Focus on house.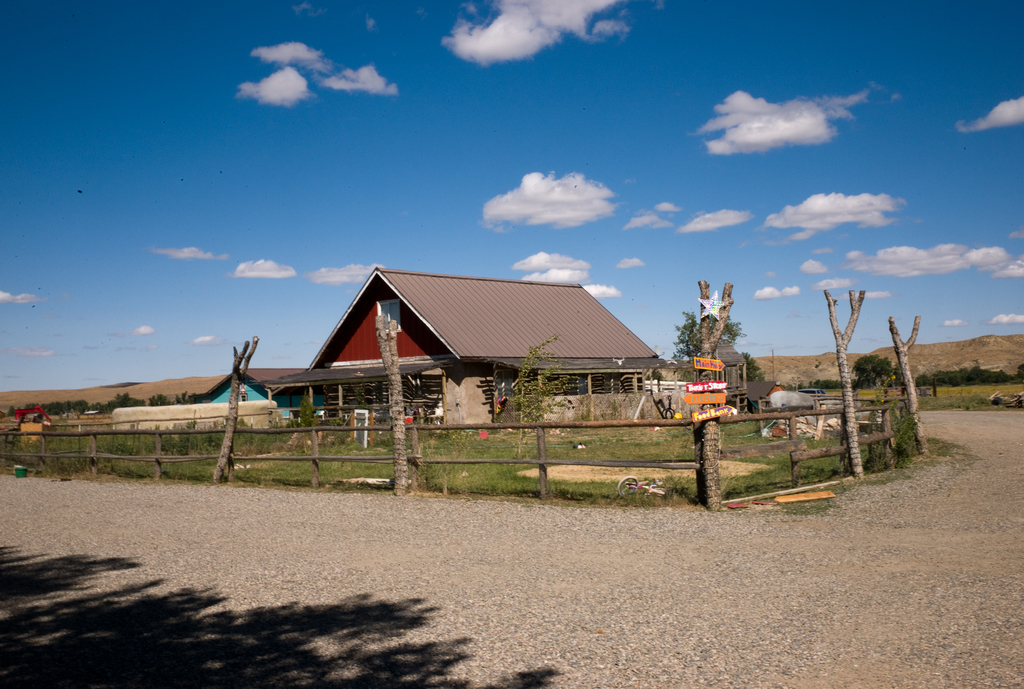
Focused at [x1=299, y1=263, x2=675, y2=449].
